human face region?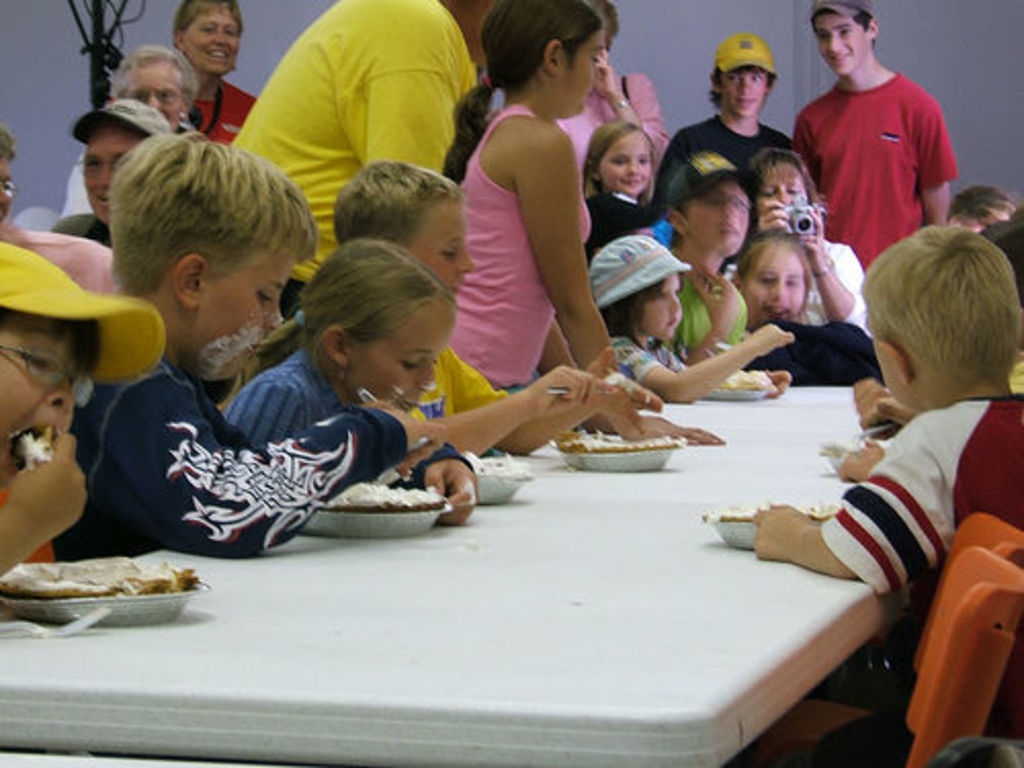
<box>819,12,868,72</box>
